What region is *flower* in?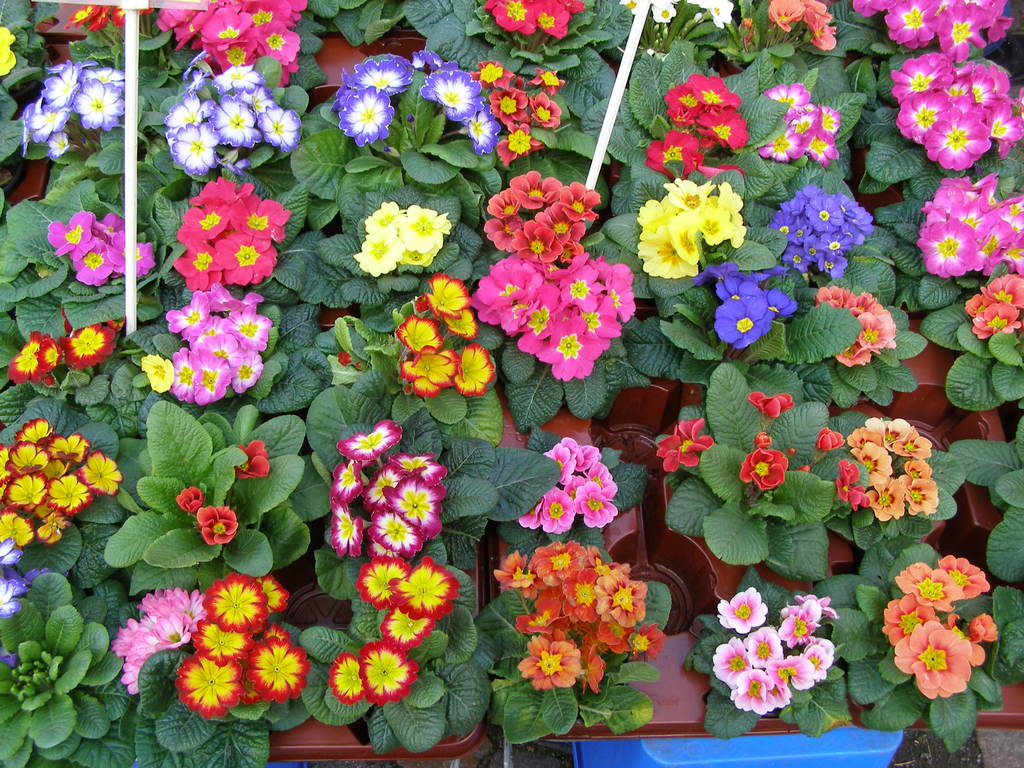
919:168:1023:282.
